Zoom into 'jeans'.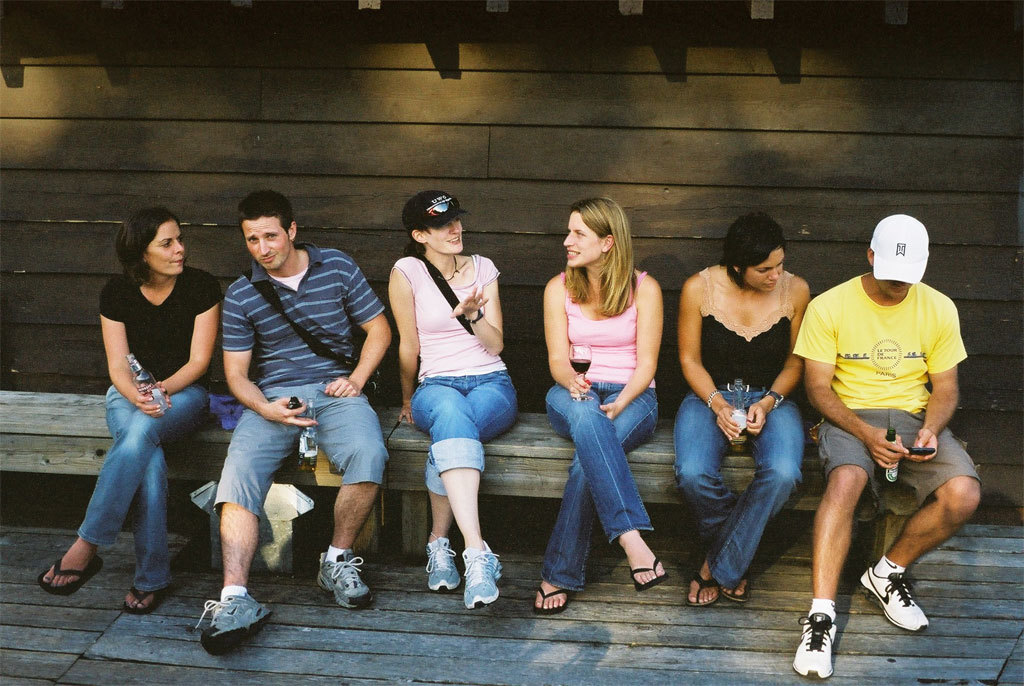
Zoom target: [410,378,517,493].
